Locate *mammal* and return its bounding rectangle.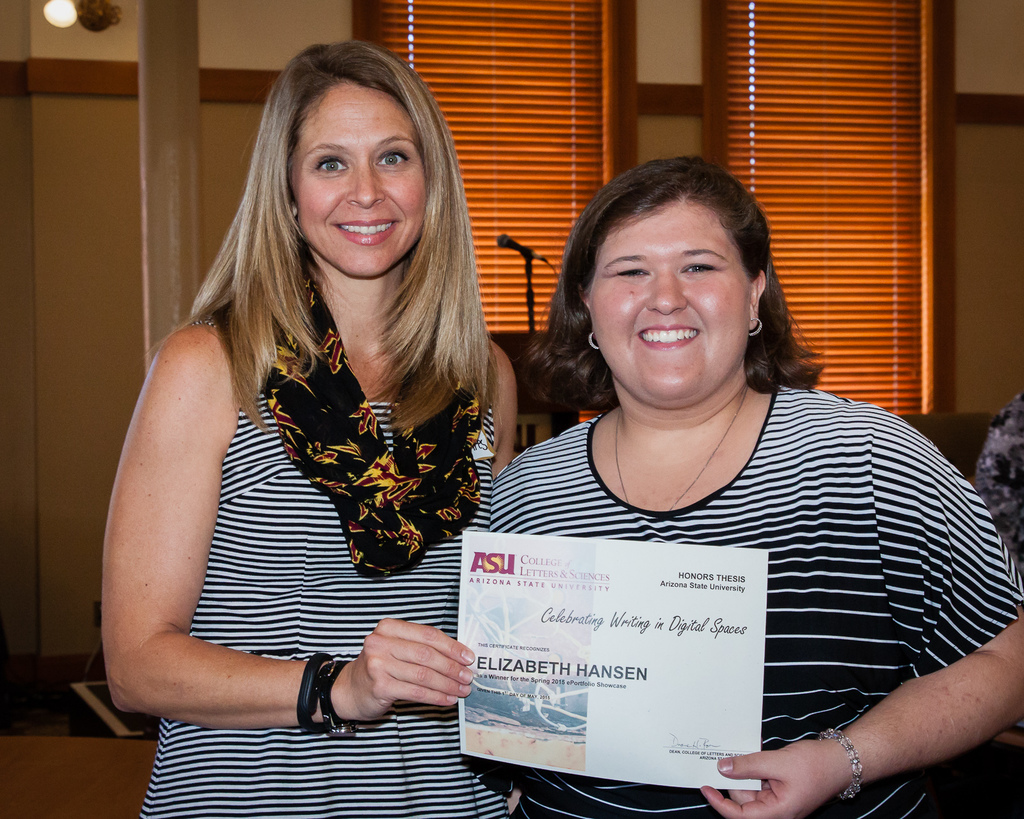
crop(96, 36, 515, 818).
